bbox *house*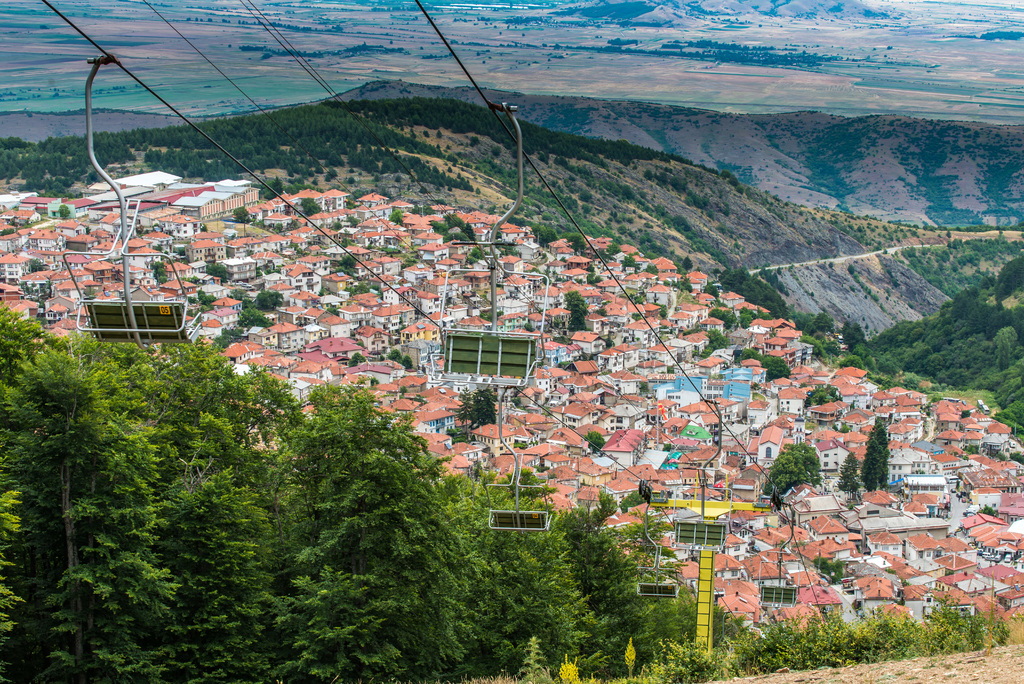
rect(270, 316, 305, 348)
